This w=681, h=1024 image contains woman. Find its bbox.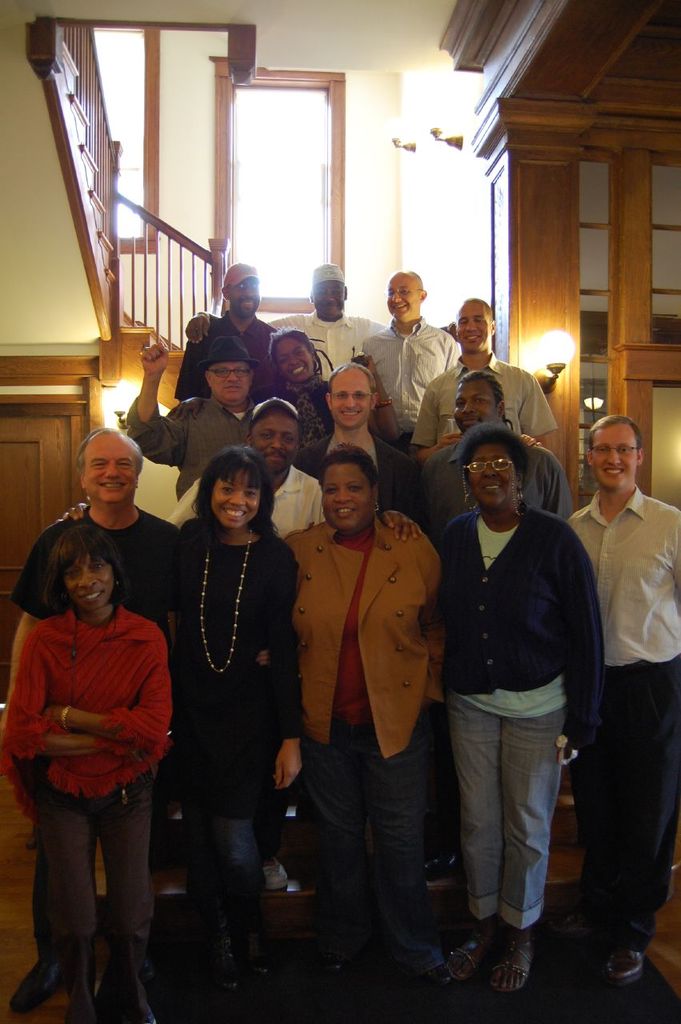
{"left": 158, "top": 406, "right": 299, "bottom": 983}.
